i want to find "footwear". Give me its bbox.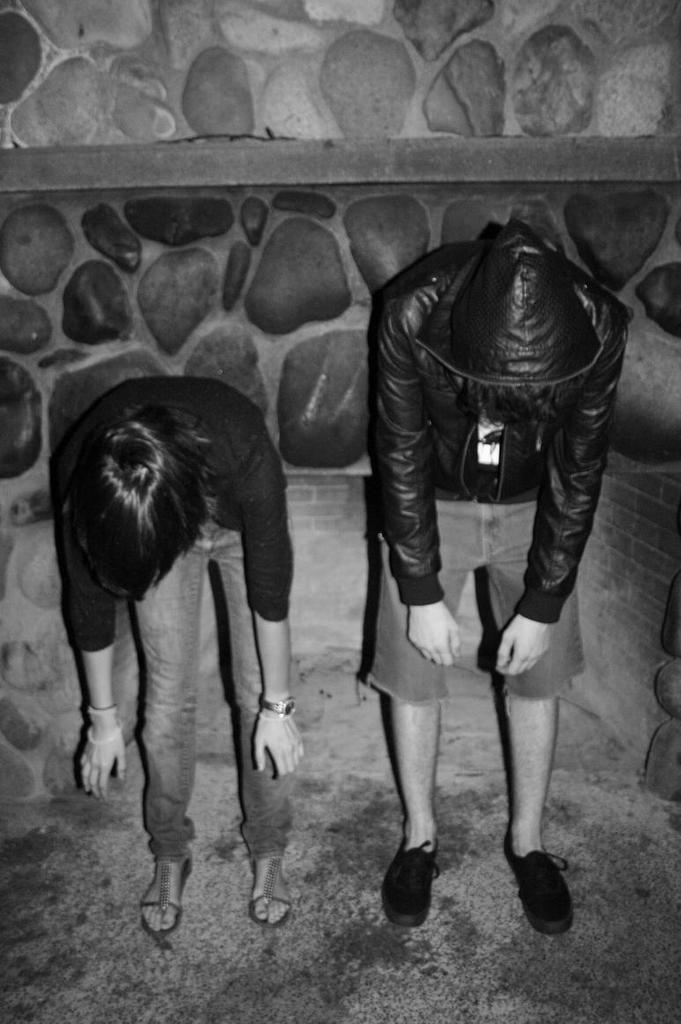
detection(137, 846, 201, 941).
